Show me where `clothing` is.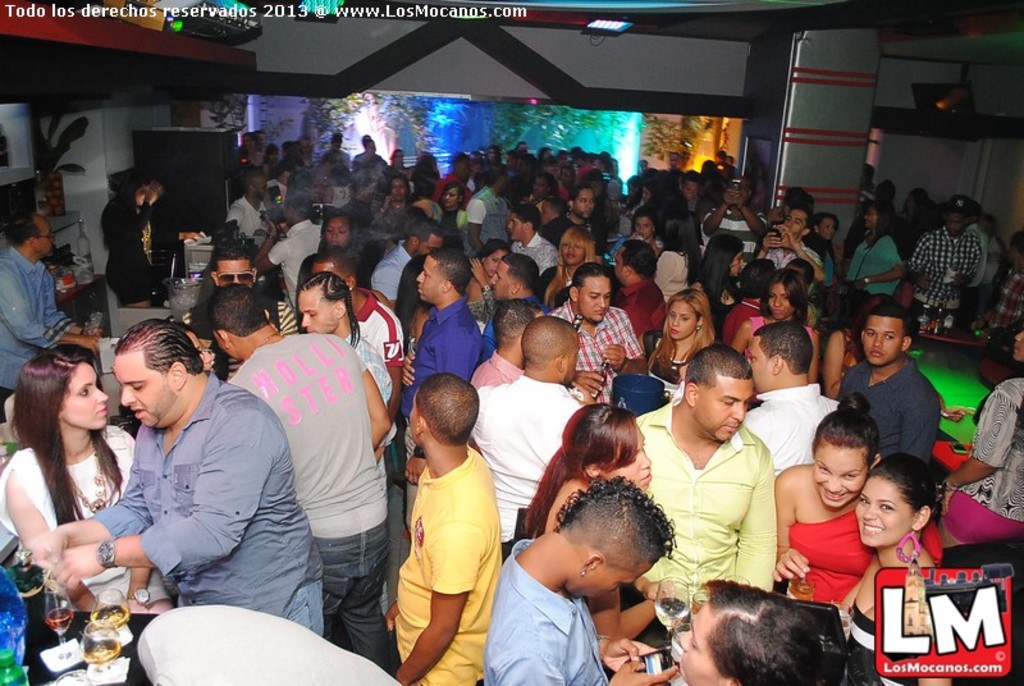
`clothing` is at left=0, top=417, right=170, bottom=602.
